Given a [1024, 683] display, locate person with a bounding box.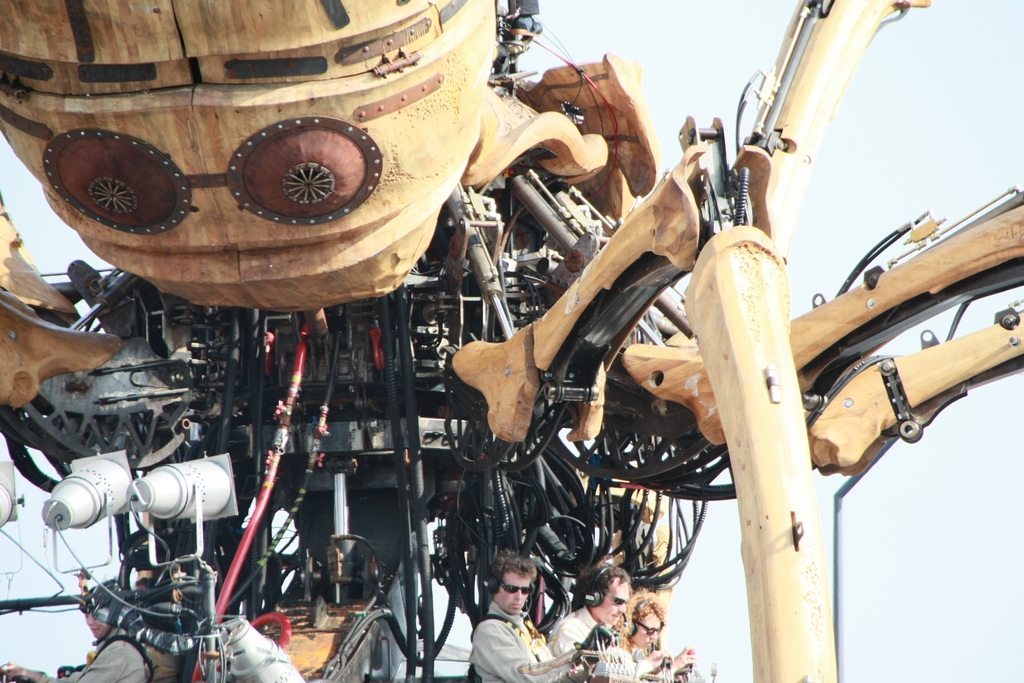
Located: pyautogui.locateOnScreen(544, 556, 631, 682).
